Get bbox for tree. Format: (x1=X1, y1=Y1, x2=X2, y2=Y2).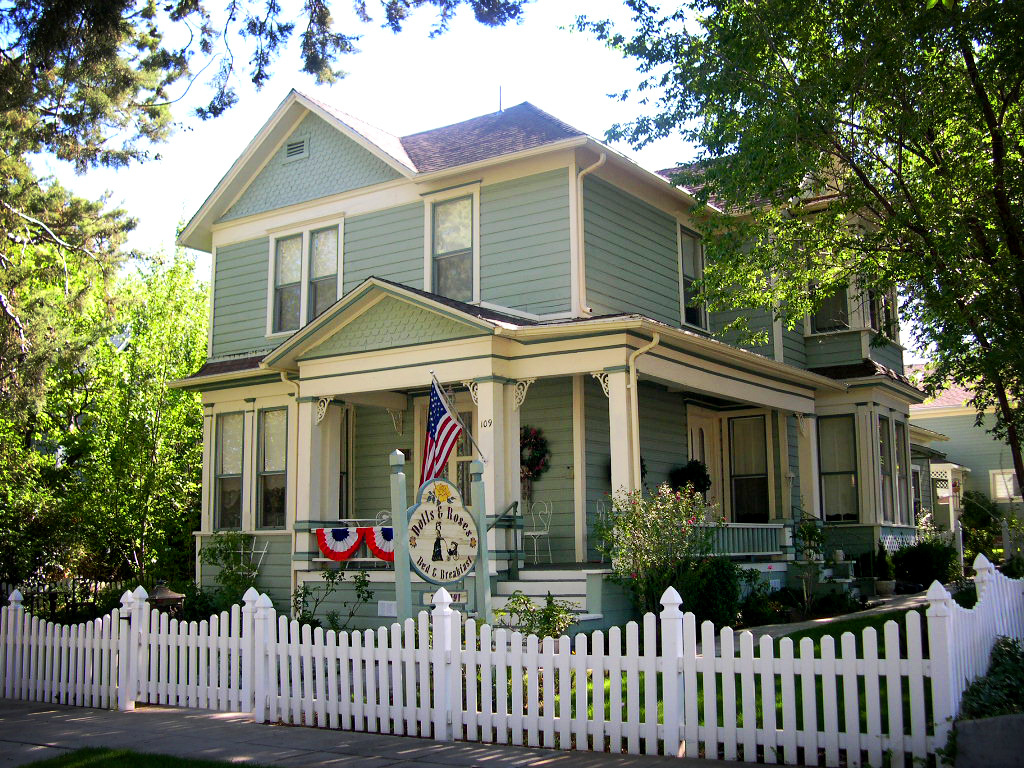
(x1=568, y1=0, x2=1023, y2=500).
